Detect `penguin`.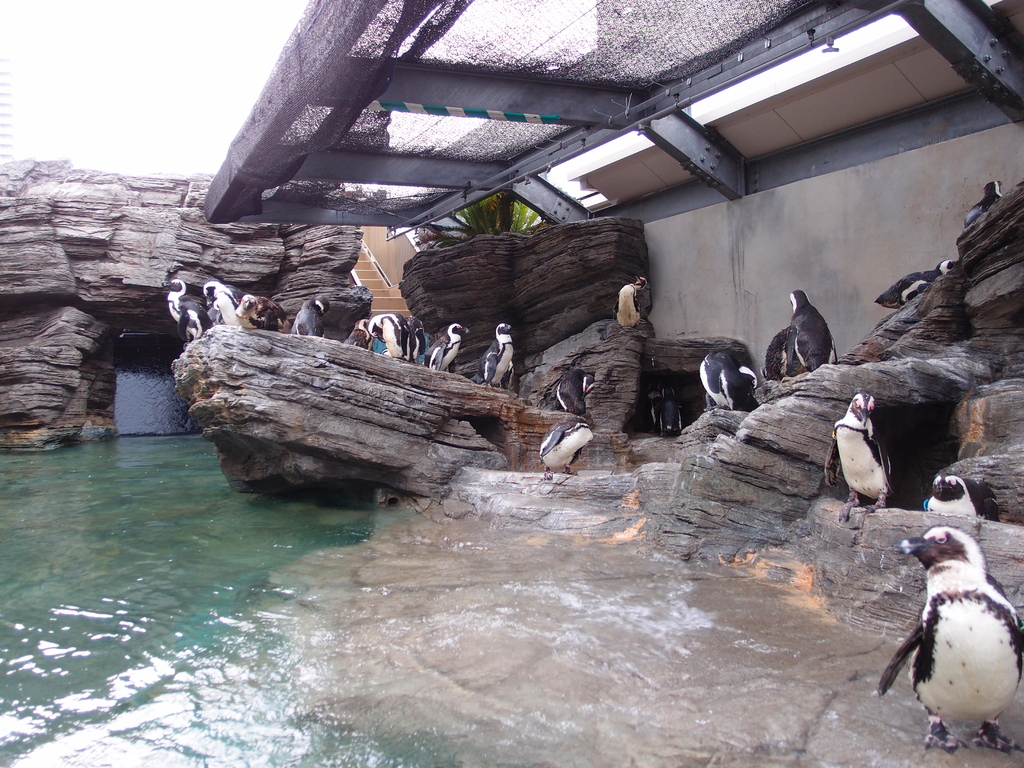
Detected at locate(554, 368, 598, 415).
